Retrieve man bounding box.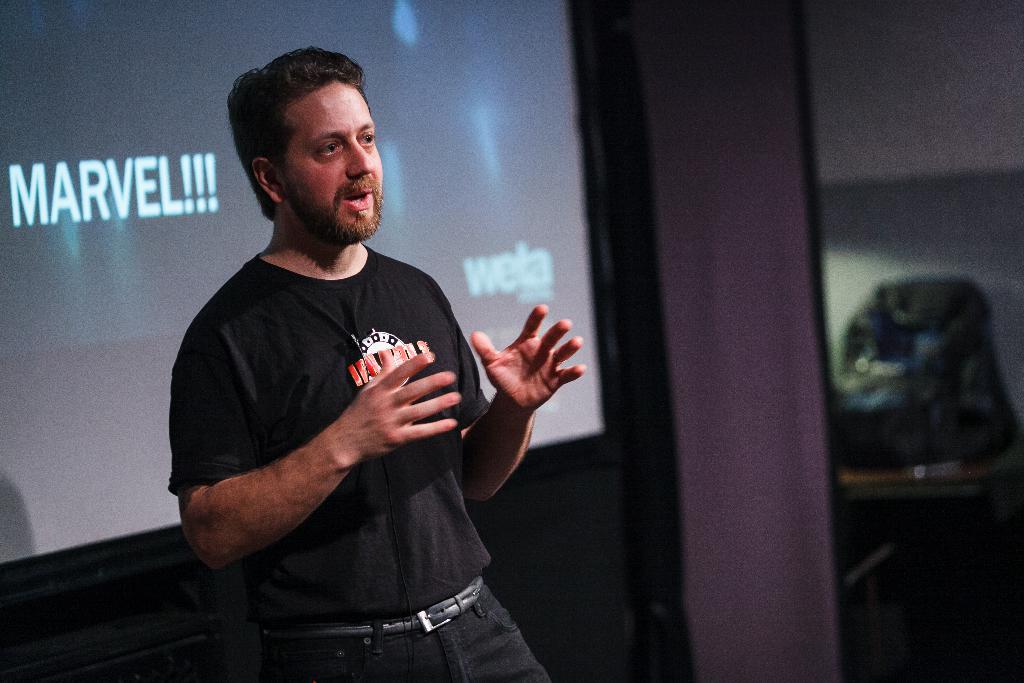
Bounding box: [165, 53, 578, 681].
